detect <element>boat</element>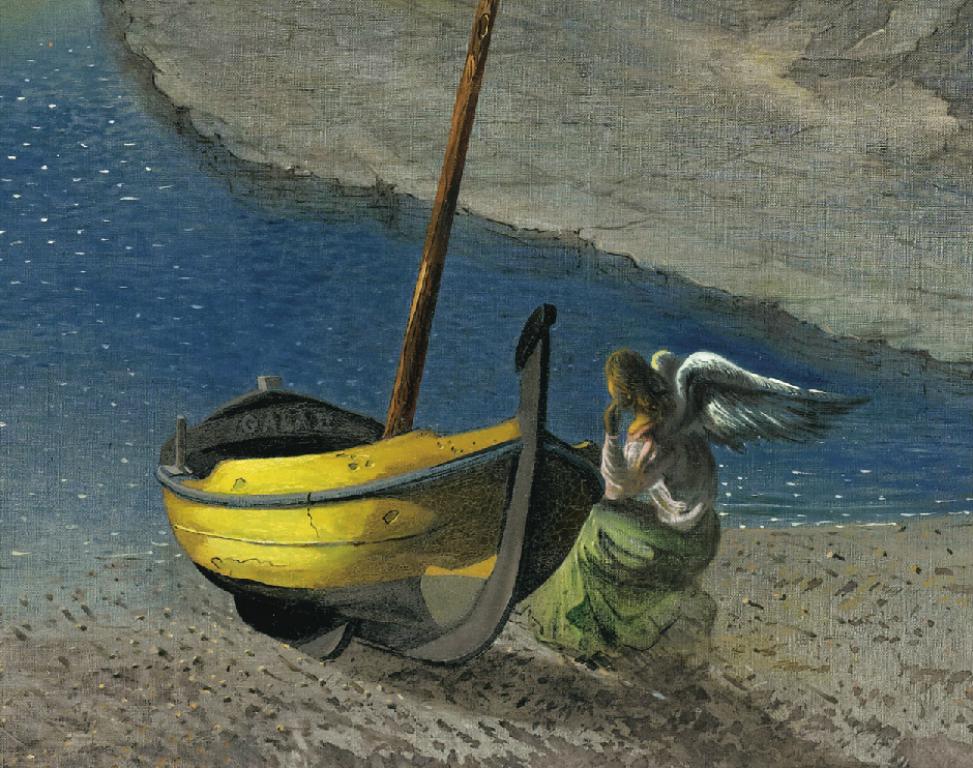
left=150, top=304, right=612, bottom=667
